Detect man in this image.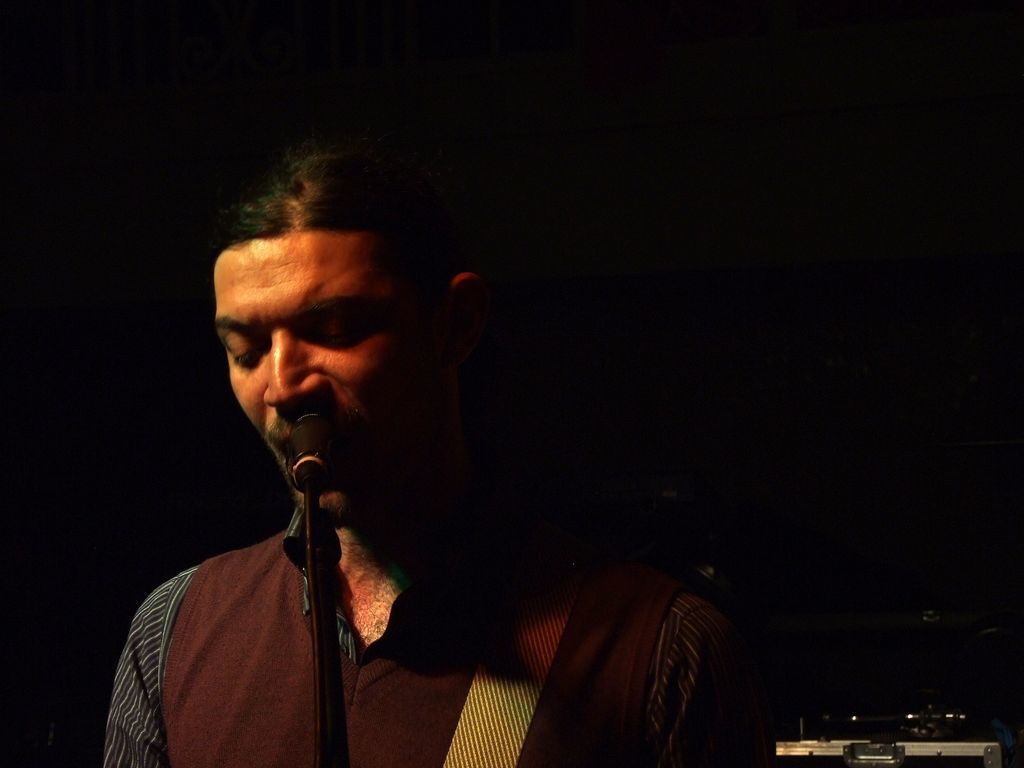
Detection: 96,127,735,761.
